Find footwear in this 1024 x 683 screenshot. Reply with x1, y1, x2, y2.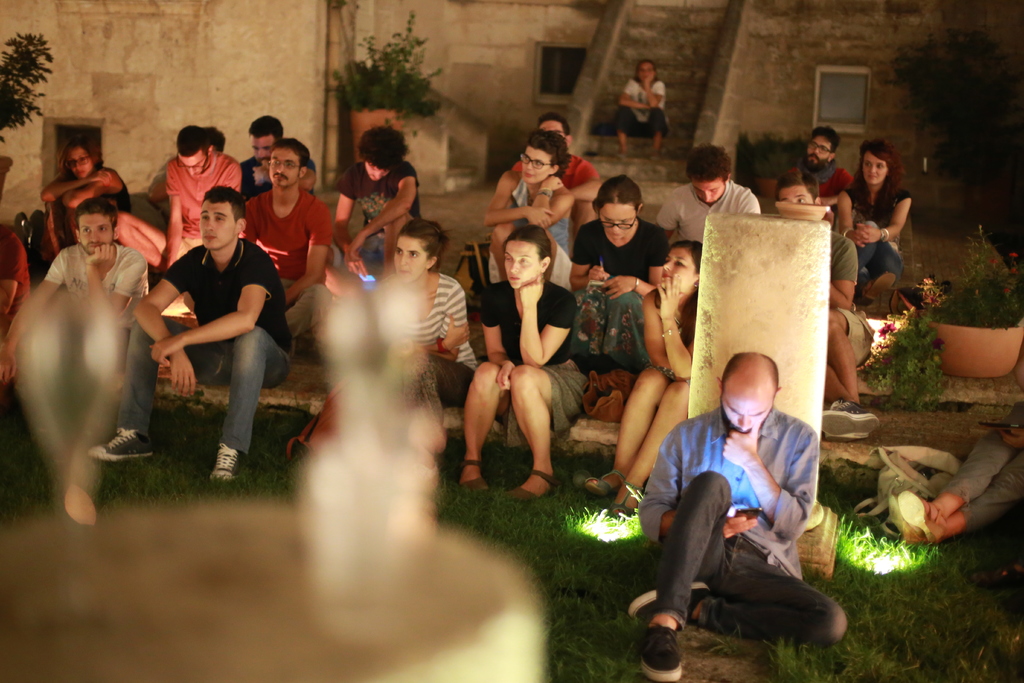
831, 403, 877, 435.
